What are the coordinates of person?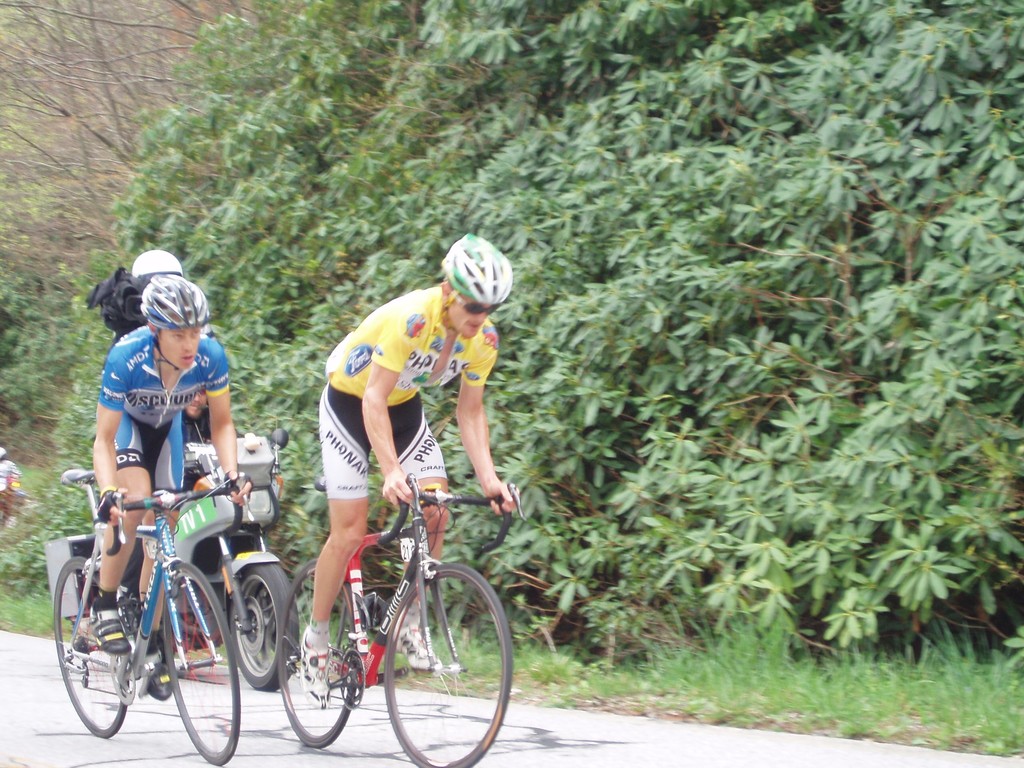
<box>302,233,516,701</box>.
